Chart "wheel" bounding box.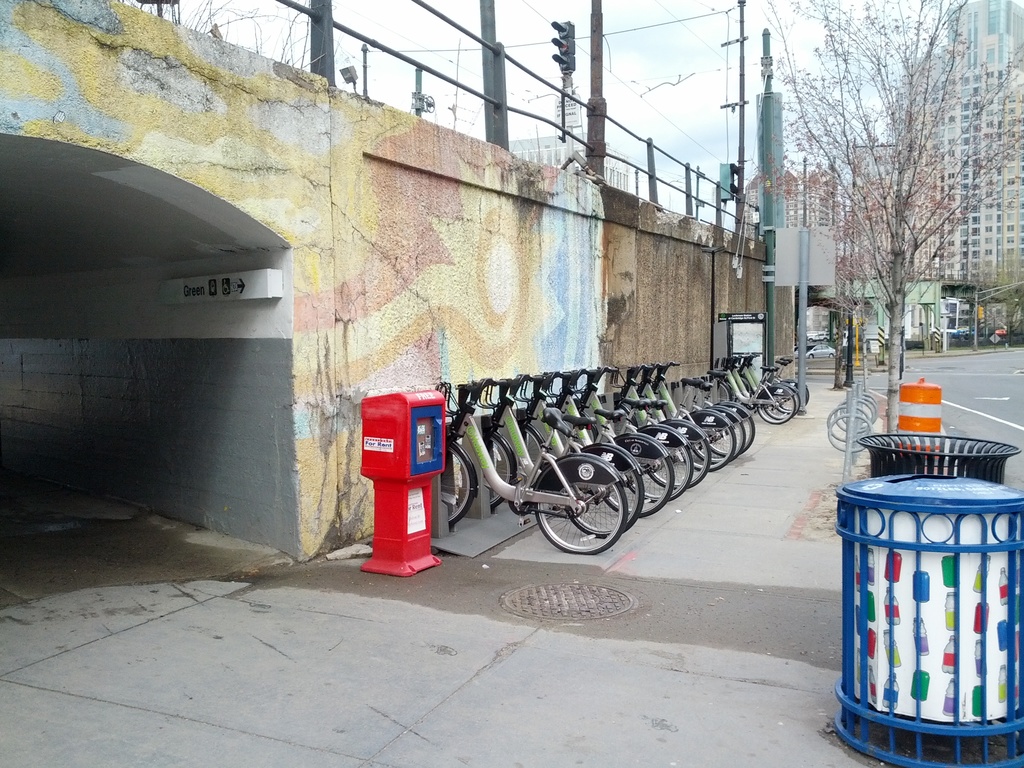
Charted: [536, 461, 634, 550].
